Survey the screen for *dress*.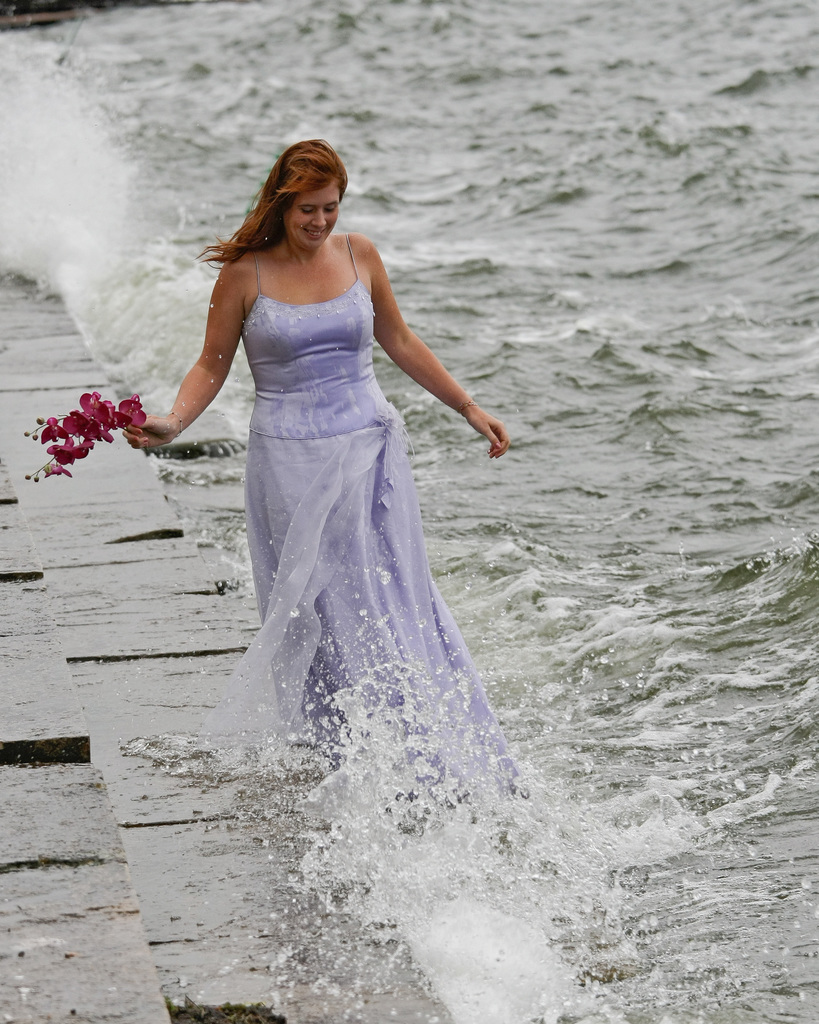
Survey found: region(219, 237, 505, 799).
